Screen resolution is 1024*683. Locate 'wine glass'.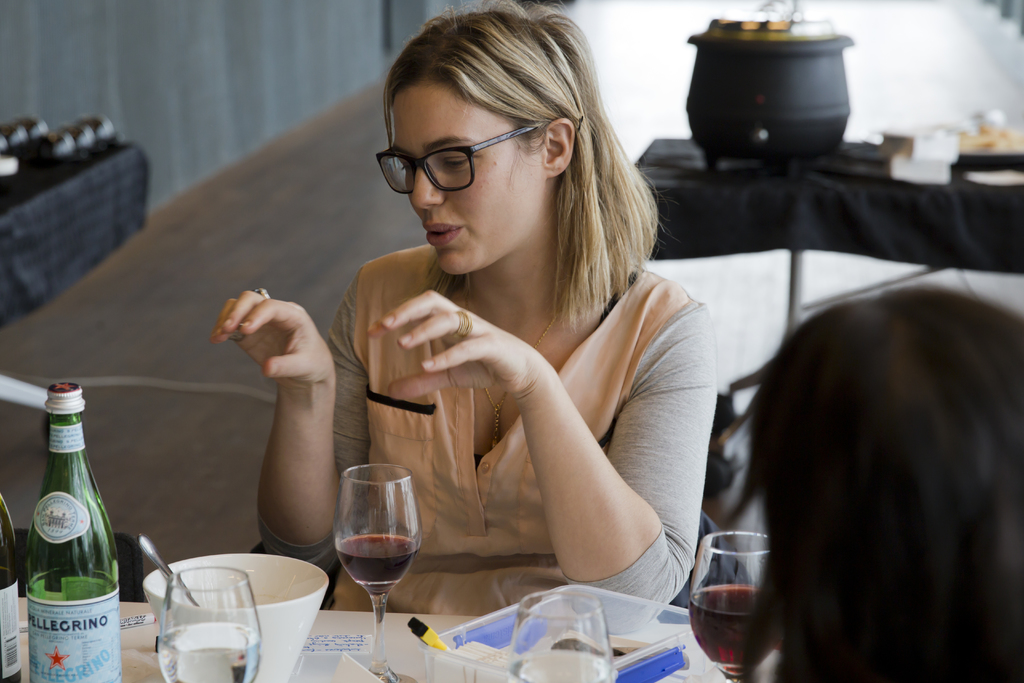
pyautogui.locateOnScreen(157, 568, 257, 682).
